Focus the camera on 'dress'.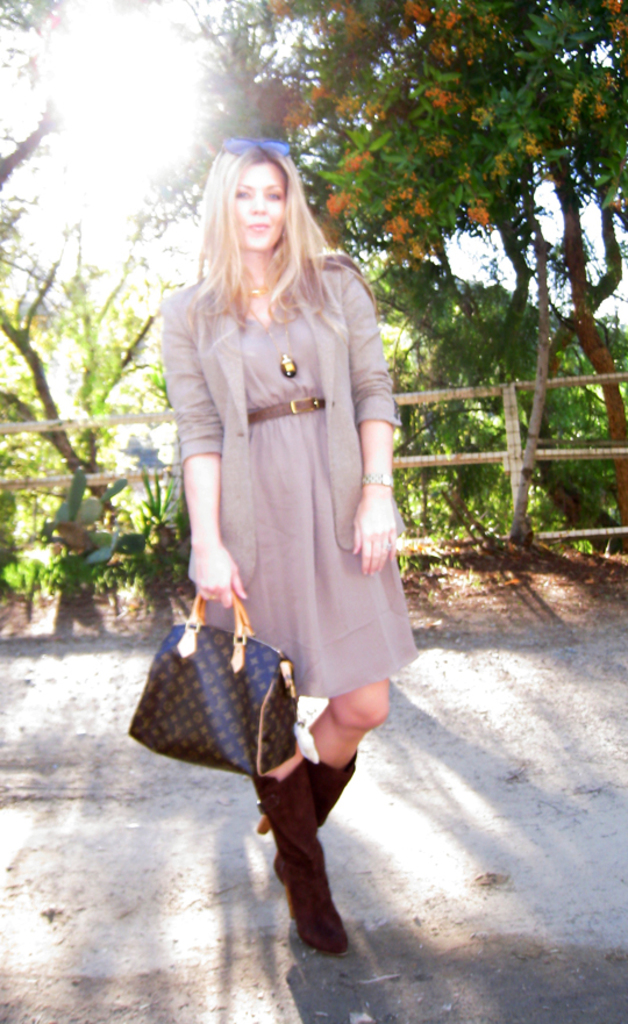
Focus region: {"left": 159, "top": 248, "right": 420, "bottom": 695}.
